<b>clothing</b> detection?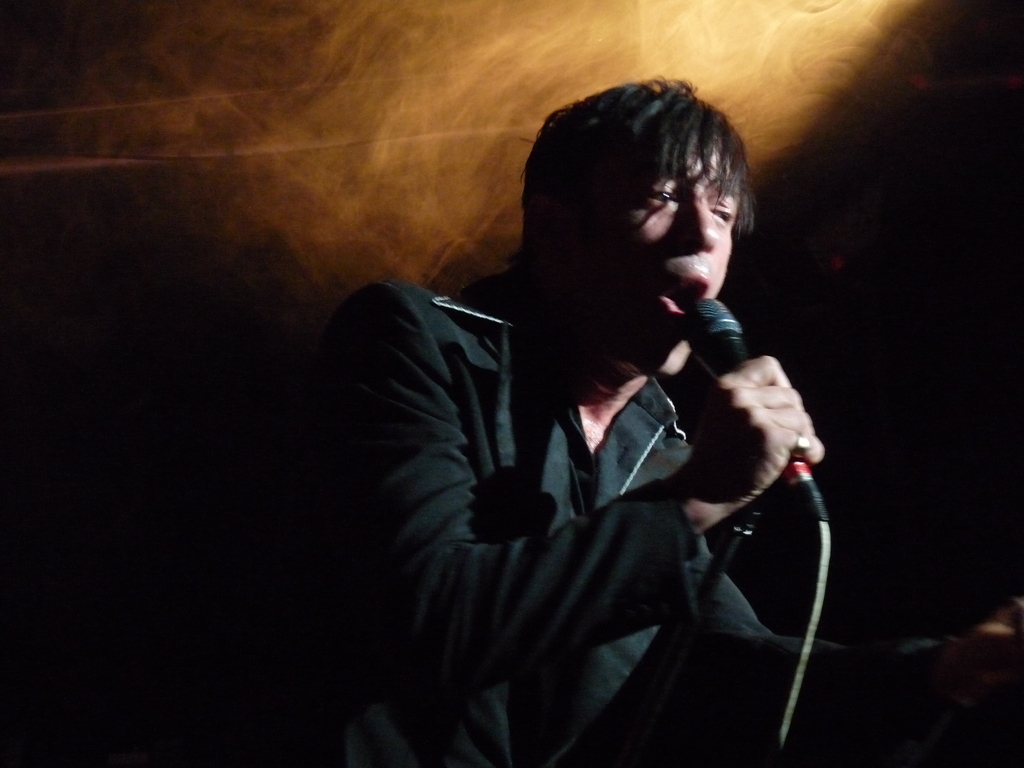
(290,278,832,767)
